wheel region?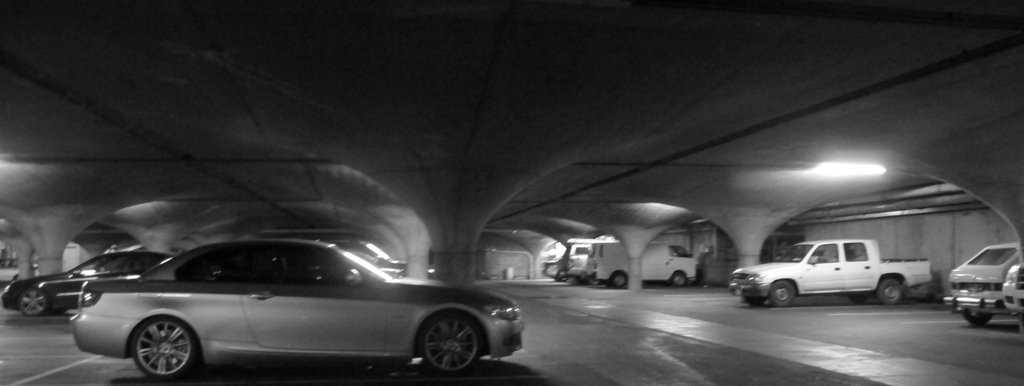
(849, 292, 866, 304)
